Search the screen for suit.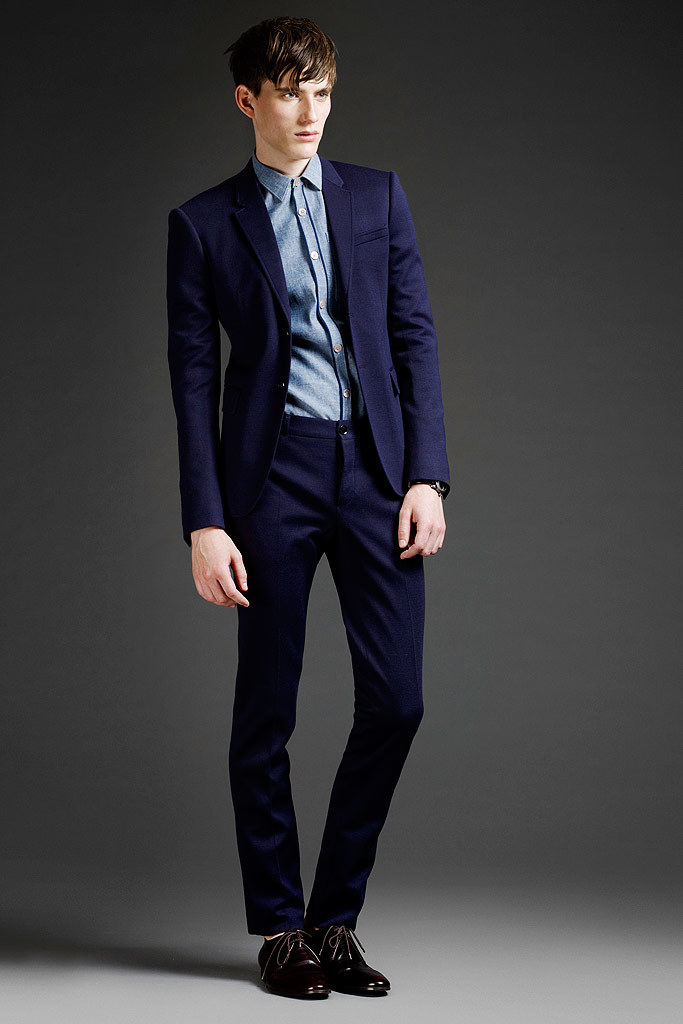
Found at pyautogui.locateOnScreen(163, 146, 455, 934).
